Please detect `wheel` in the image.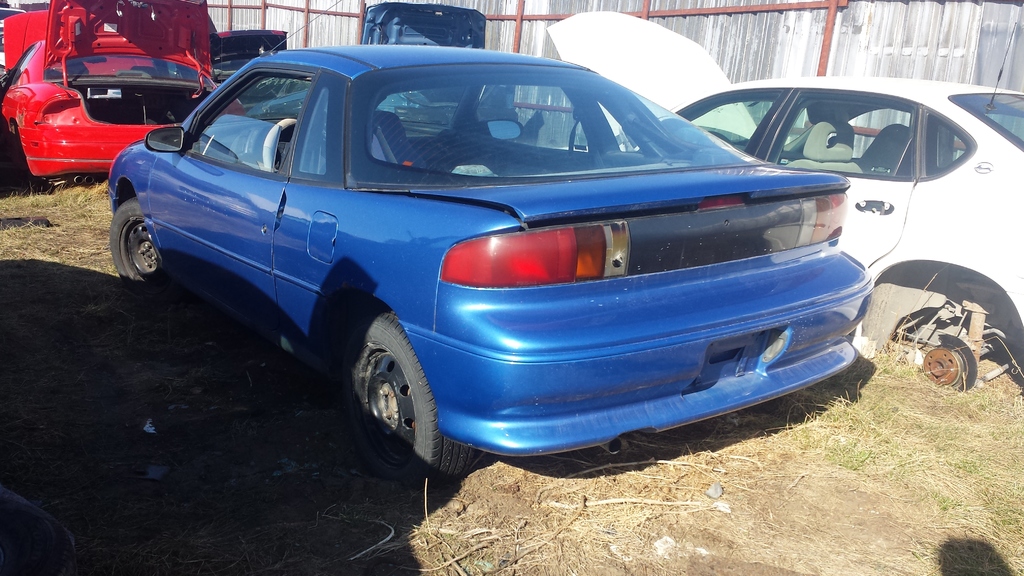
(x1=264, y1=118, x2=300, y2=169).
